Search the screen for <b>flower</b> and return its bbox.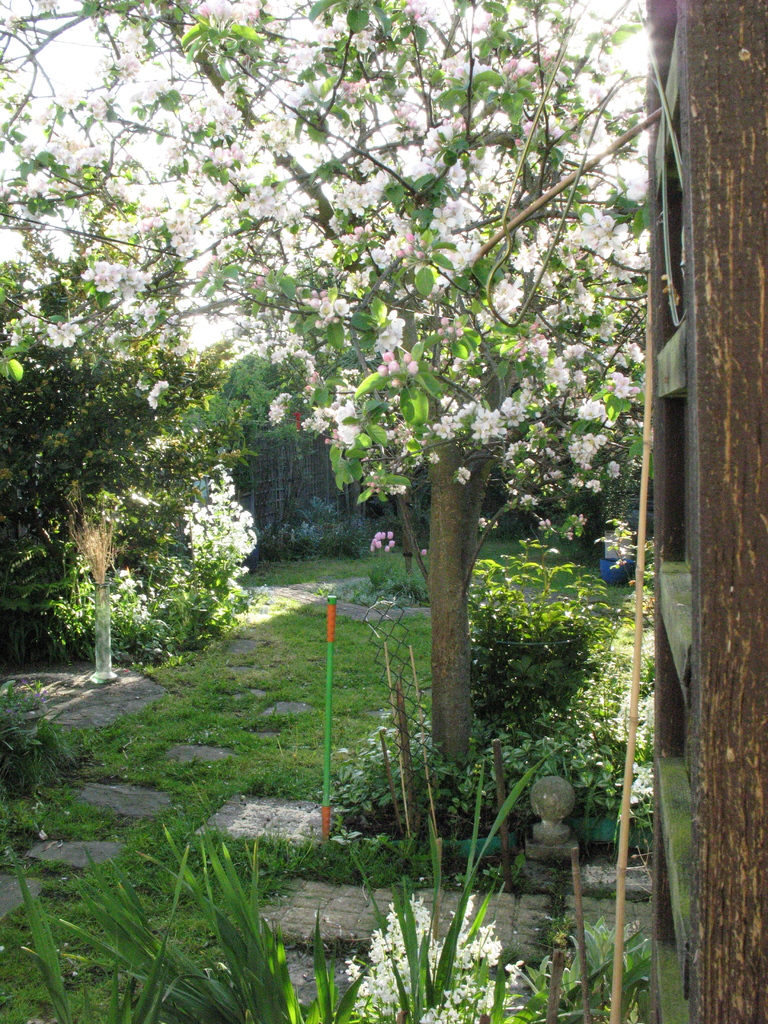
Found: 0 0 767 573.
